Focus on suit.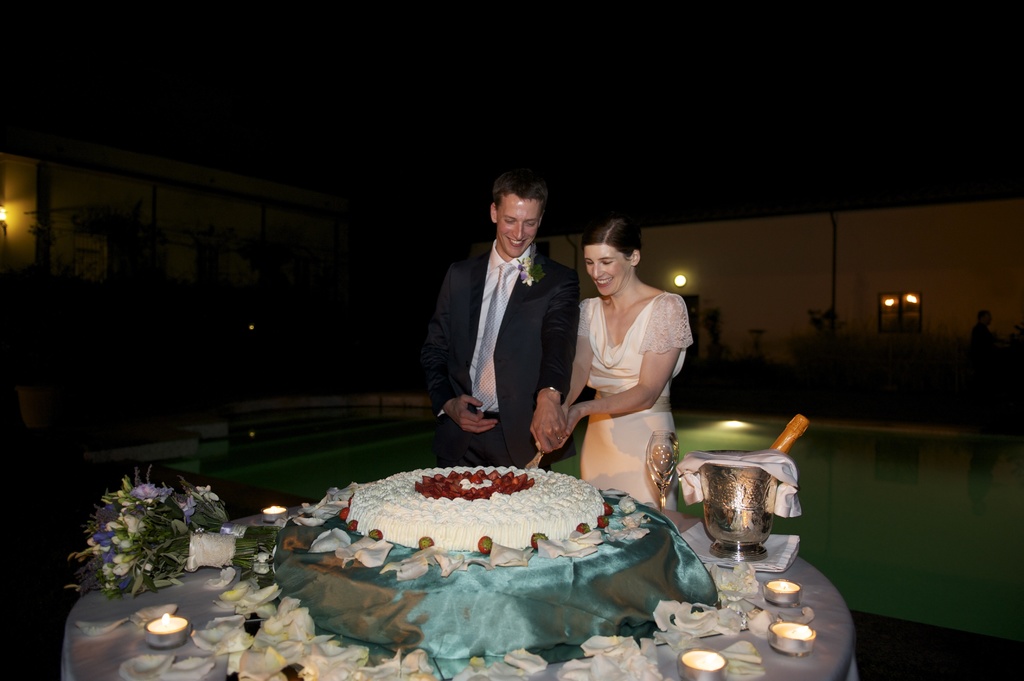
Focused at 425 182 586 468.
